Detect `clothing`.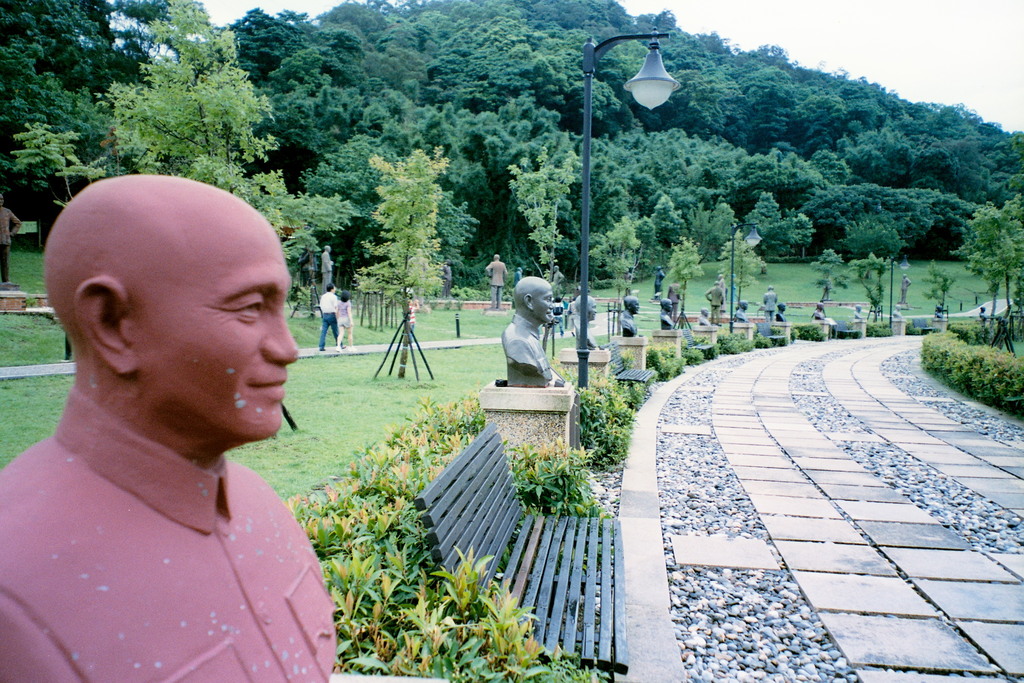
Detected at bbox=(483, 265, 503, 306).
